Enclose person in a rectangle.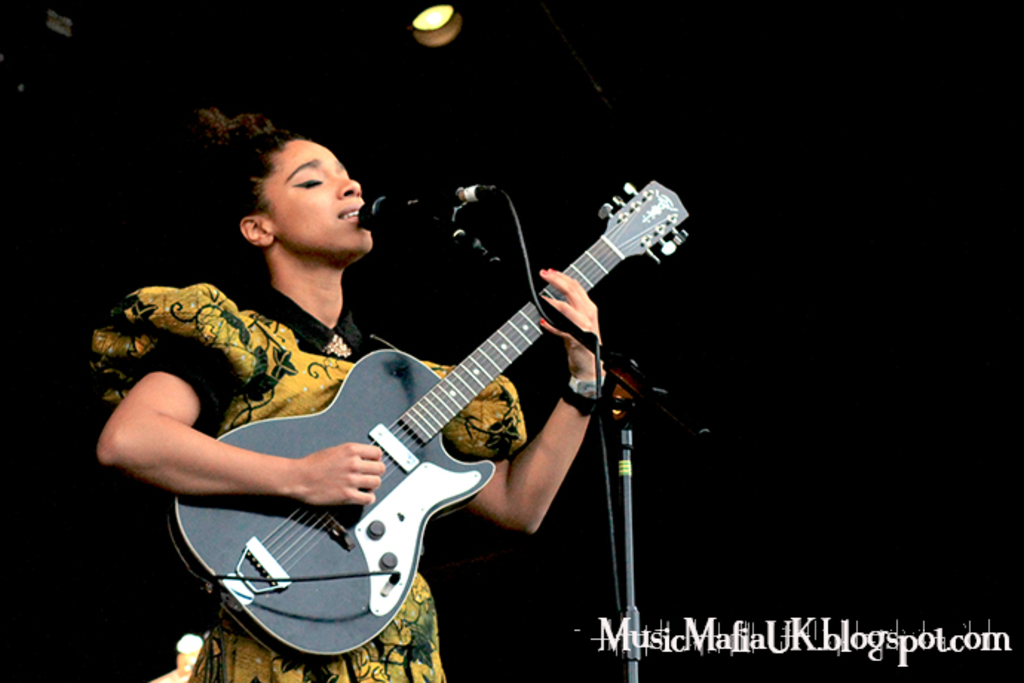
{"x1": 85, "y1": 113, "x2": 603, "y2": 682}.
